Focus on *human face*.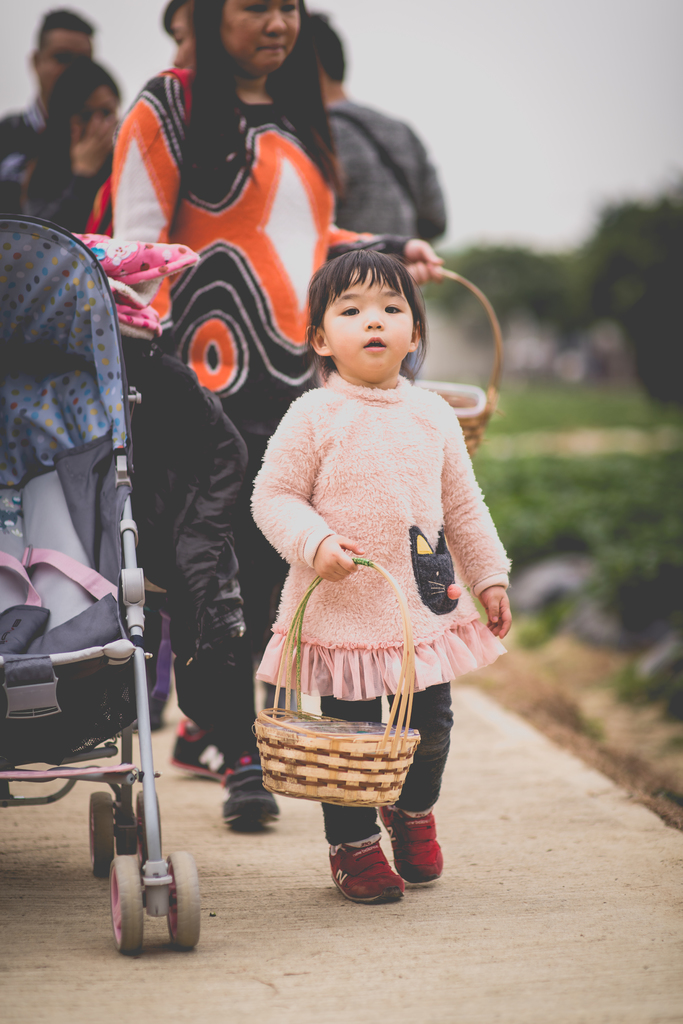
Focused at (204, 0, 297, 80).
